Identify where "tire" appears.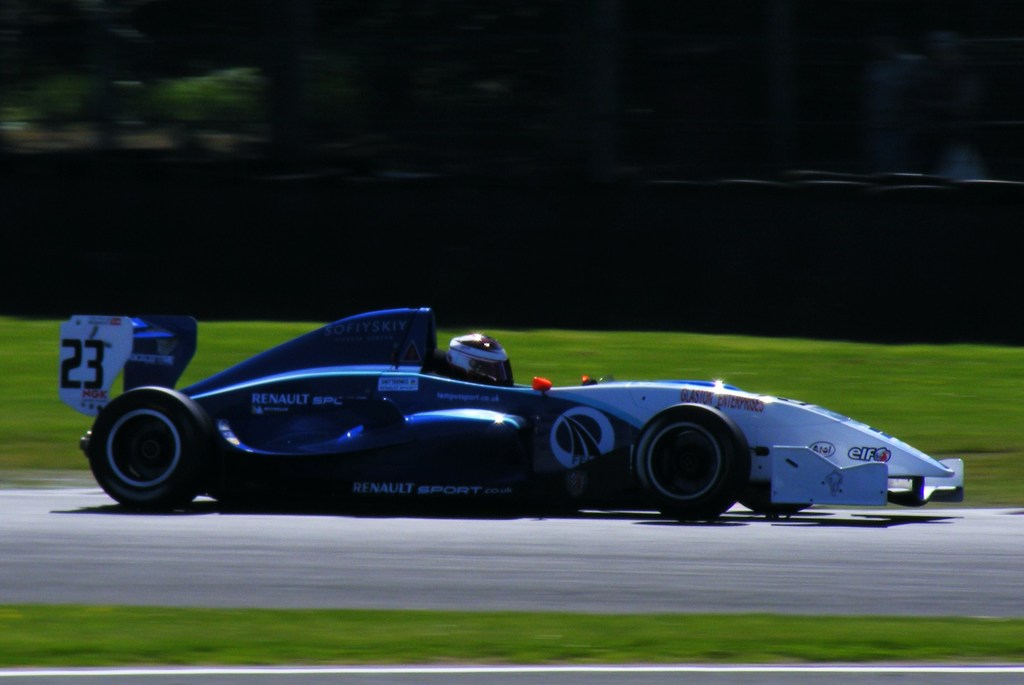
Appears at <bbox>628, 401, 751, 520</bbox>.
